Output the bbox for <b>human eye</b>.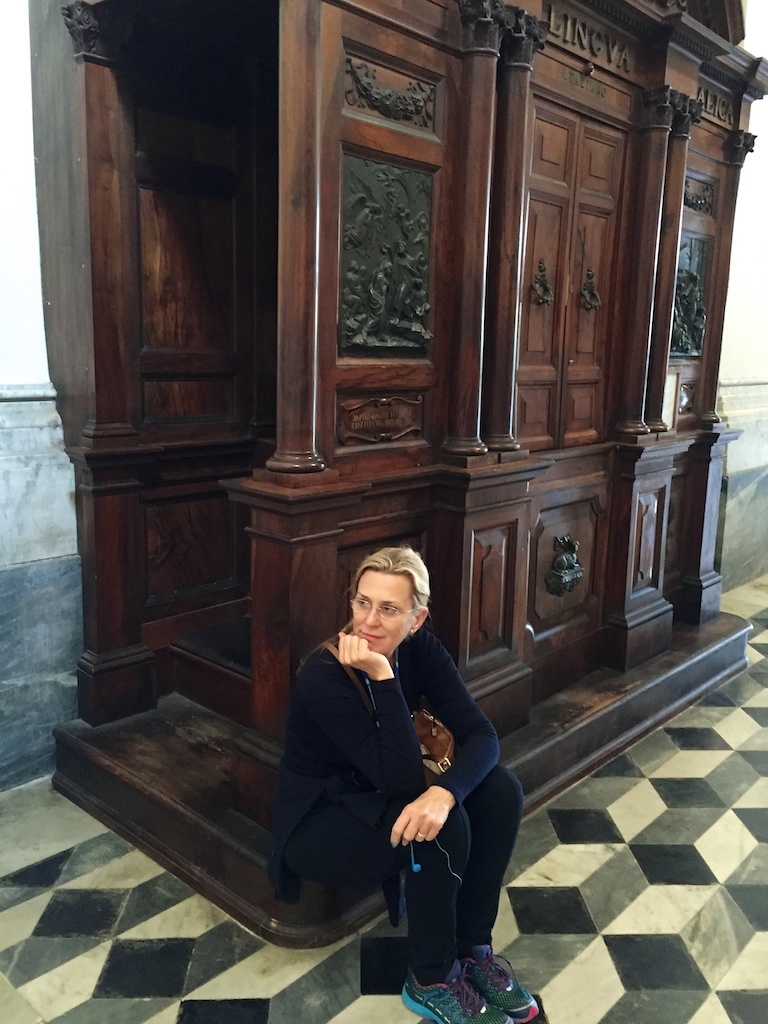
rect(384, 601, 398, 617).
